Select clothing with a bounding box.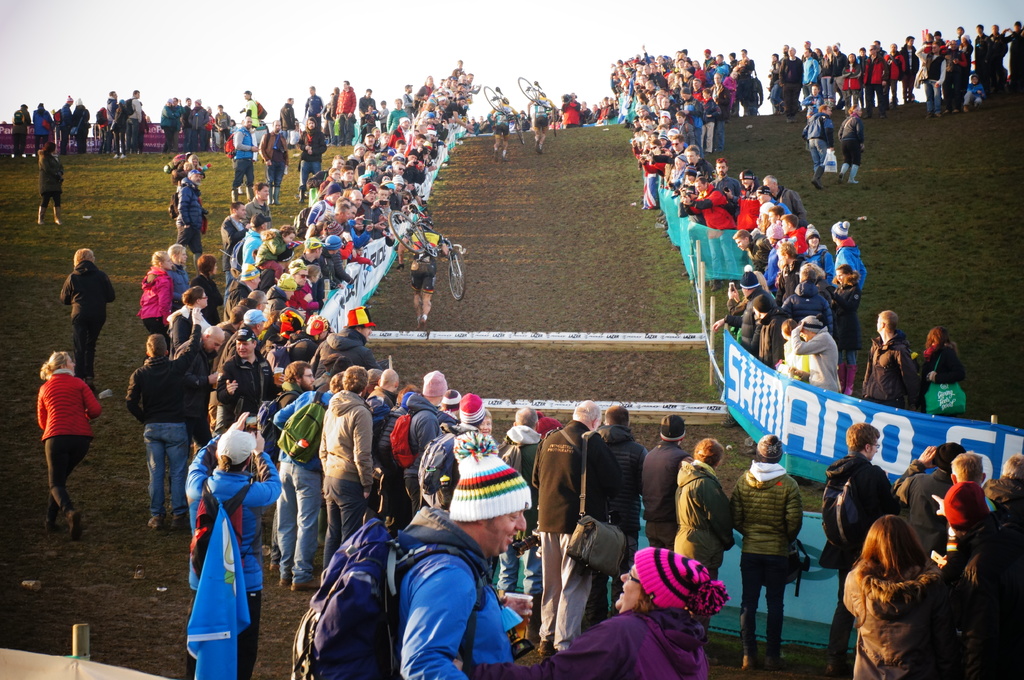
{"x1": 57, "y1": 95, "x2": 73, "y2": 147}.
